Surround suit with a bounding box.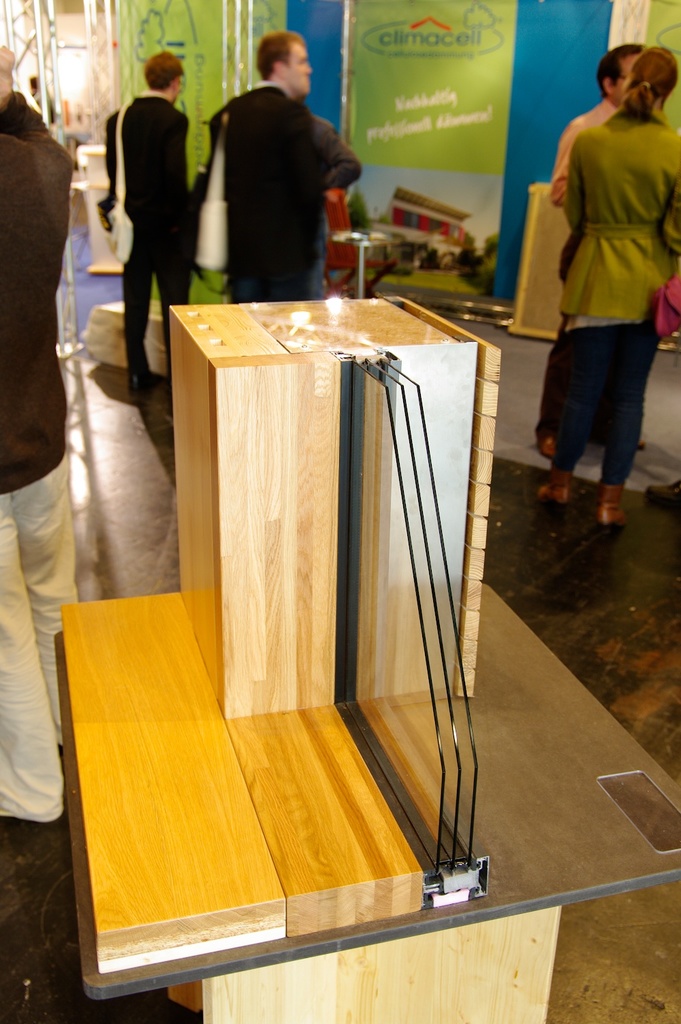
Rect(101, 98, 197, 374).
